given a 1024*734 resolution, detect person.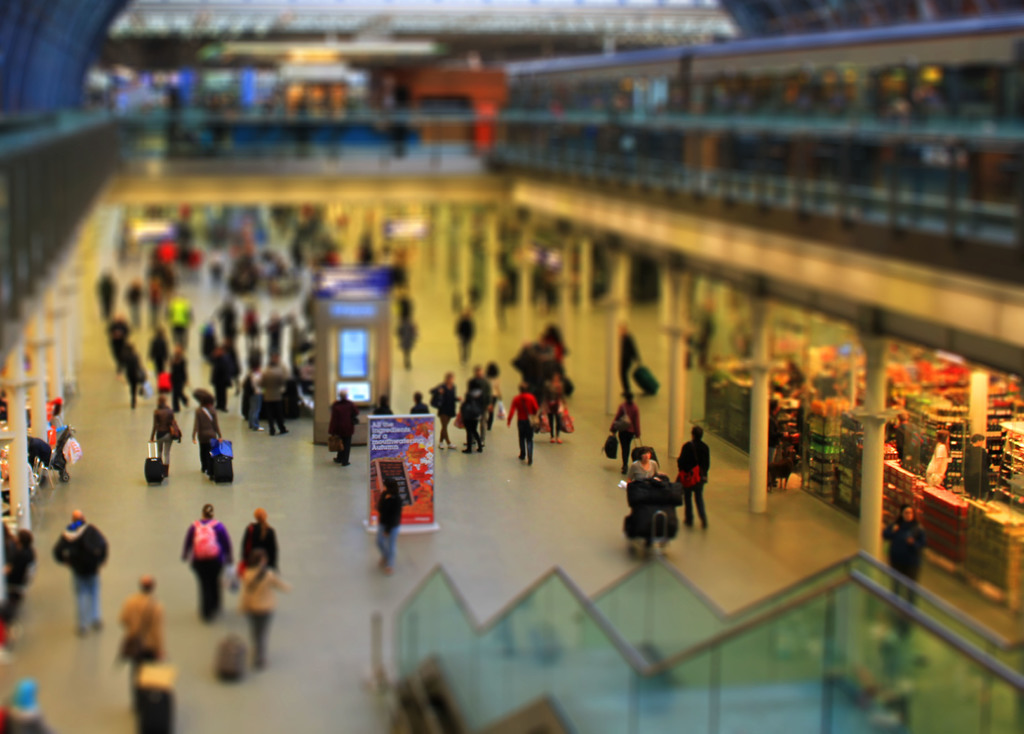
676/427/709/527.
